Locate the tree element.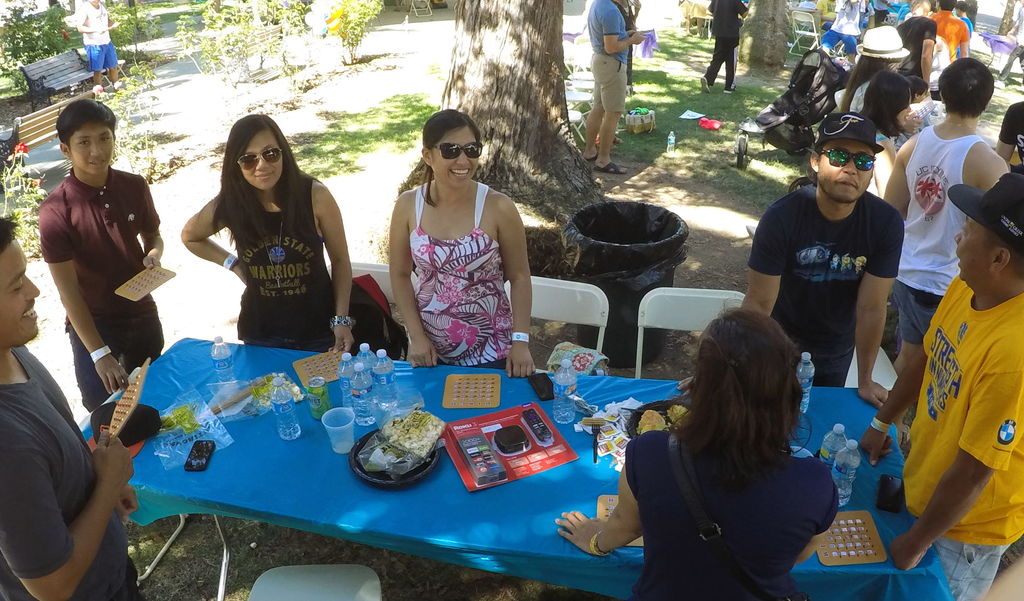
Element bbox: 397, 0, 608, 230.
